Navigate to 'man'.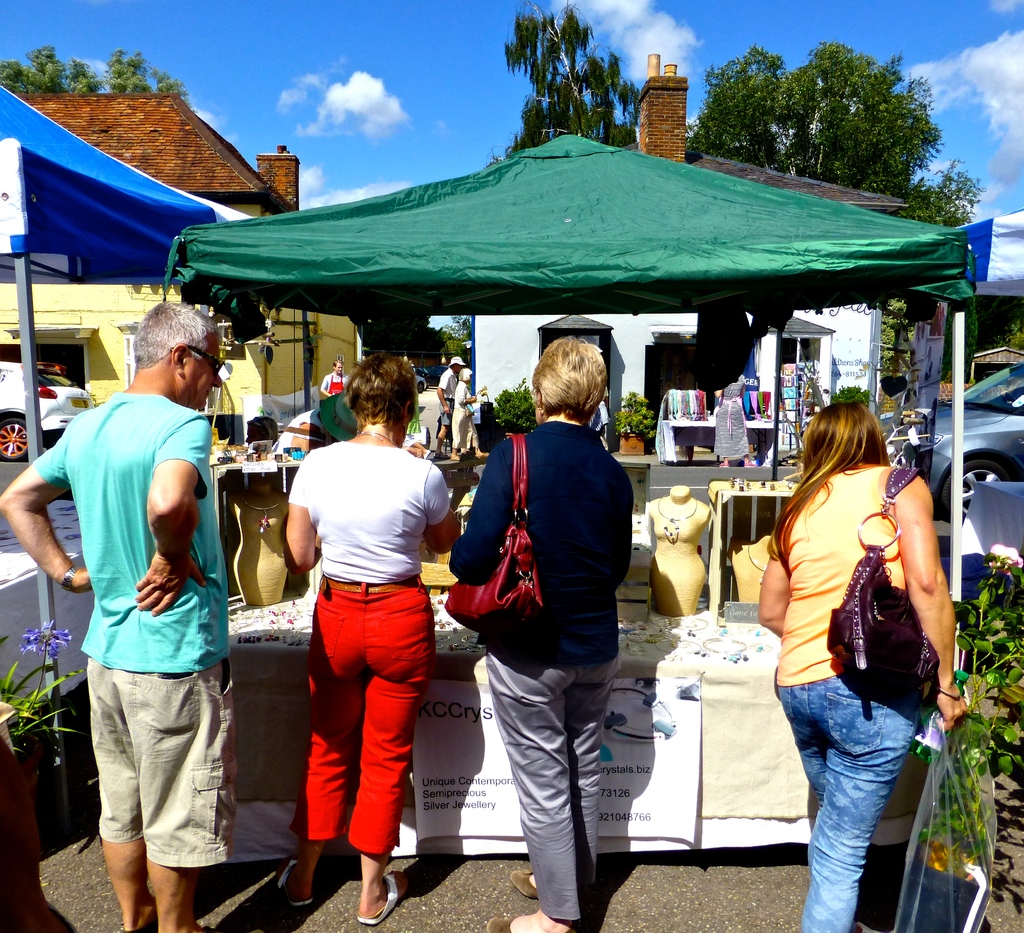
Navigation target: (318, 357, 347, 395).
